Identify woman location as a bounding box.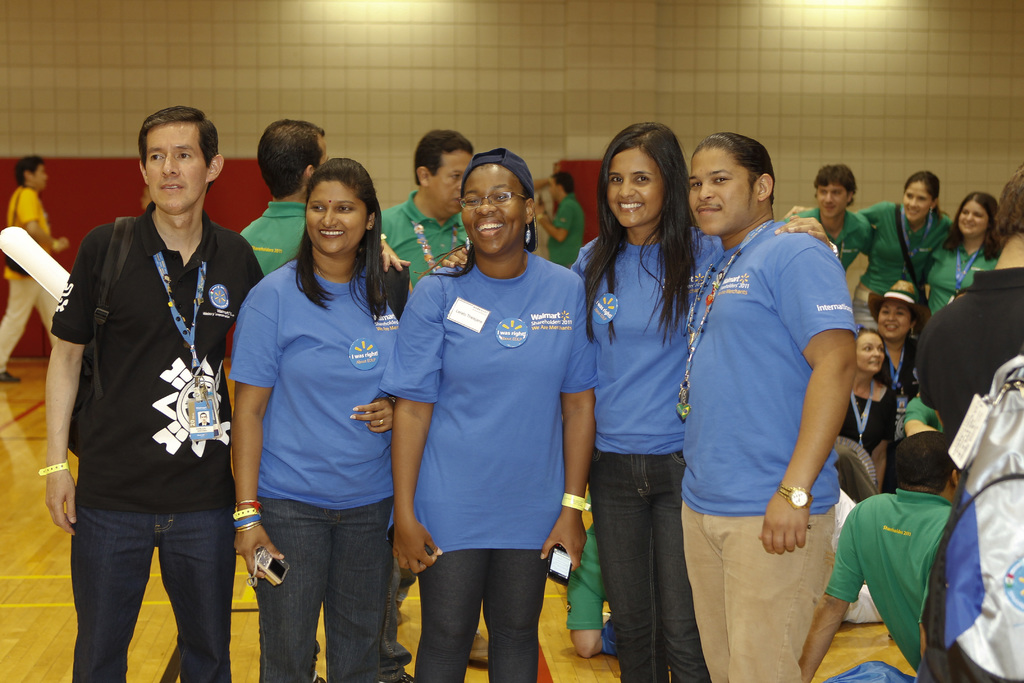
(833, 328, 900, 504).
